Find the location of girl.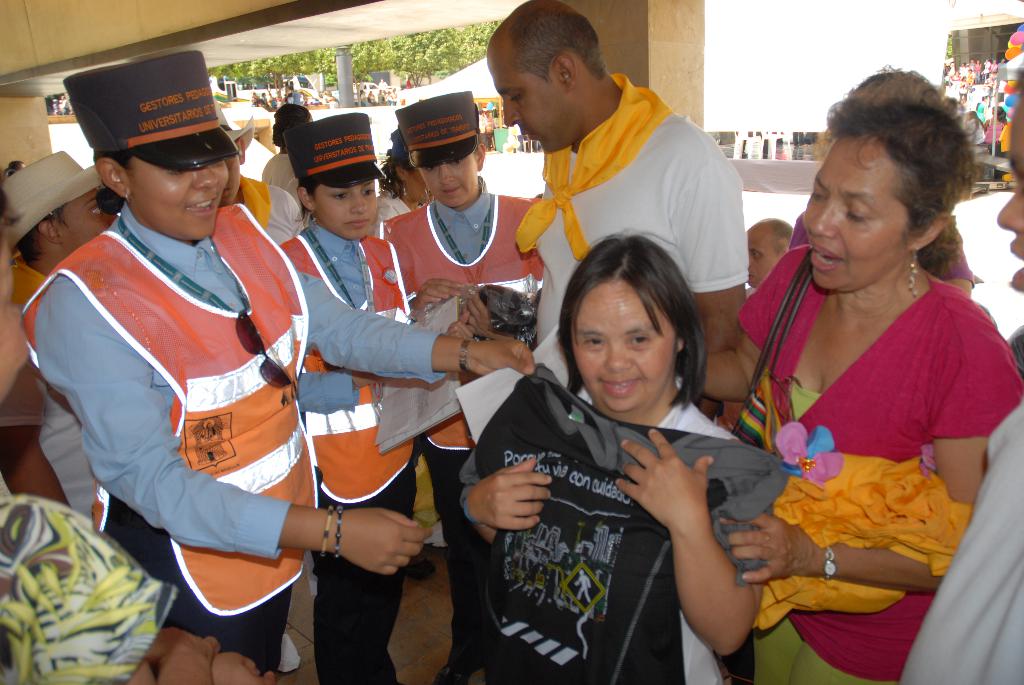
Location: 679,60,1023,684.
